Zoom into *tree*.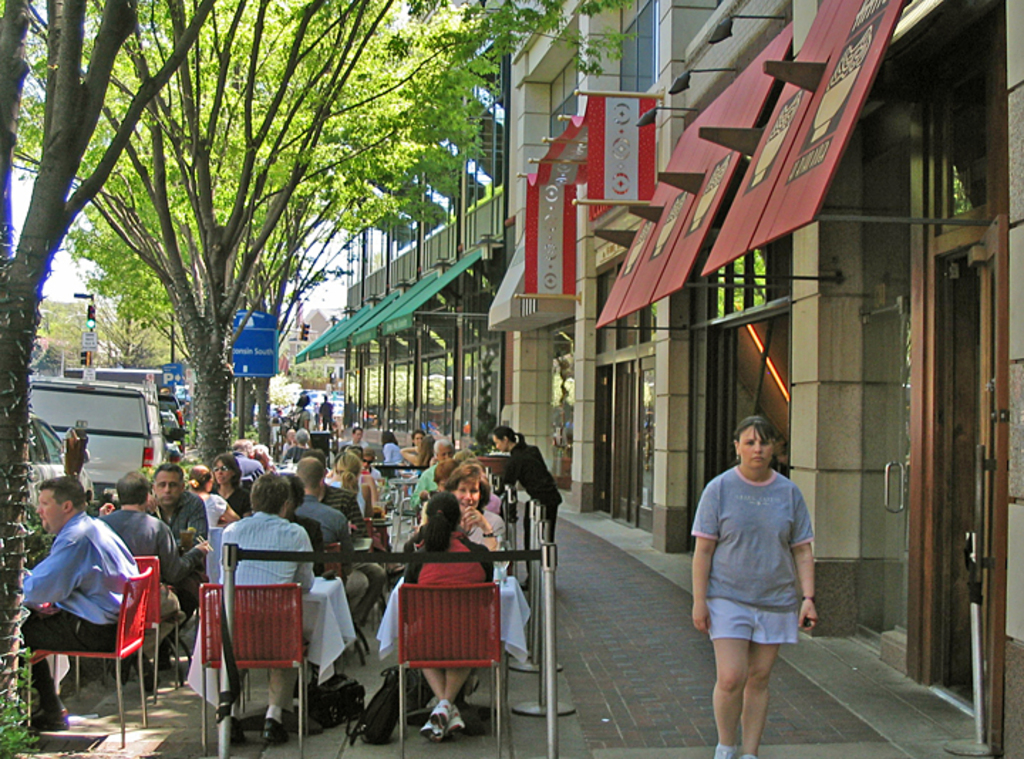
Zoom target: {"x1": 37, "y1": 277, "x2": 205, "y2": 391}.
